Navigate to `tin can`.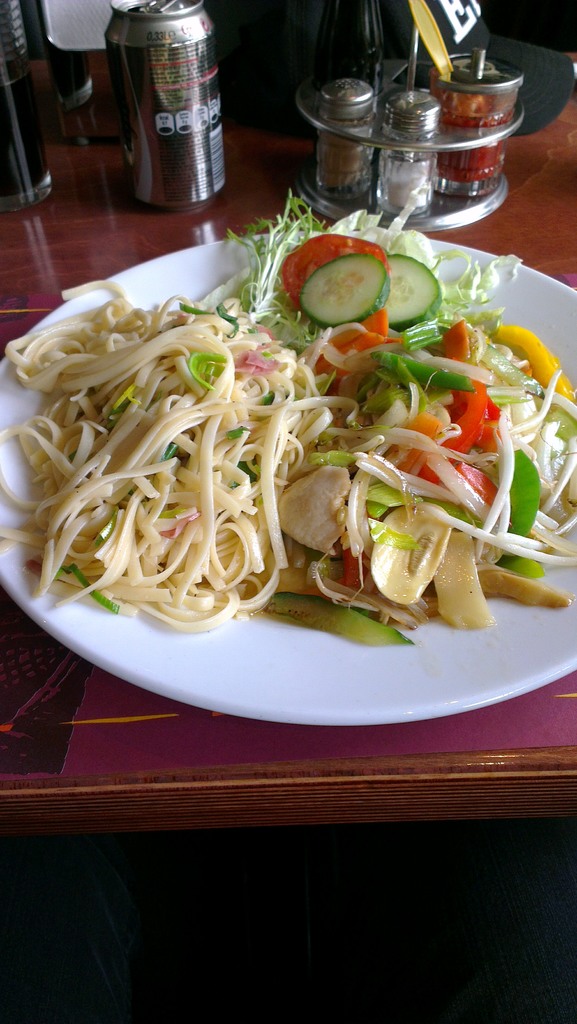
Navigation target: l=101, t=0, r=231, b=211.
